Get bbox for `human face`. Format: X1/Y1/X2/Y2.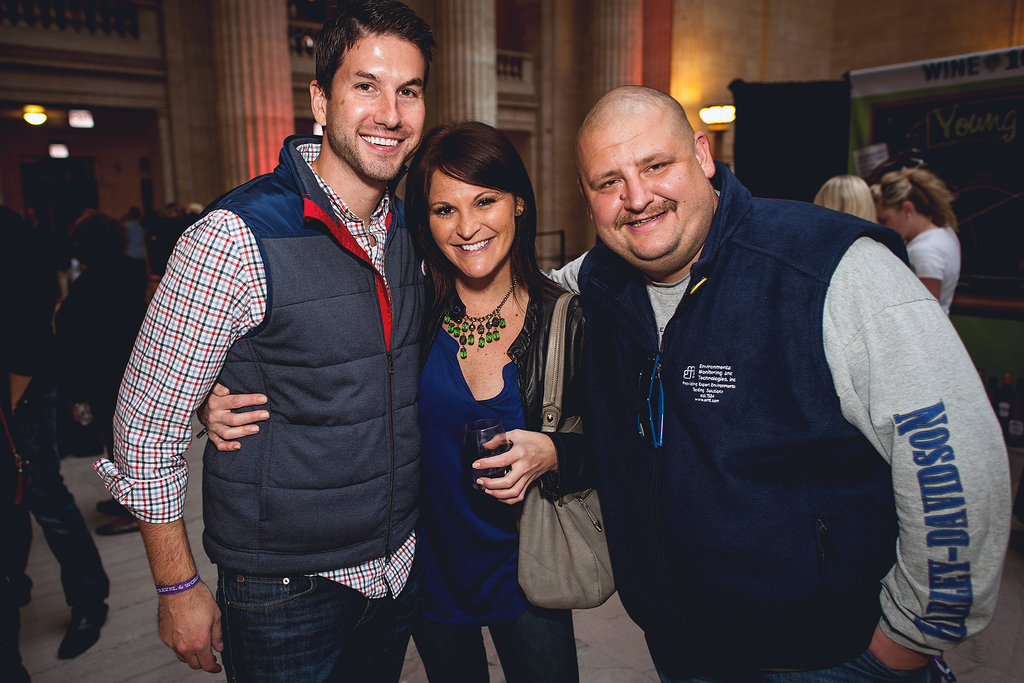
570/104/720/274.
